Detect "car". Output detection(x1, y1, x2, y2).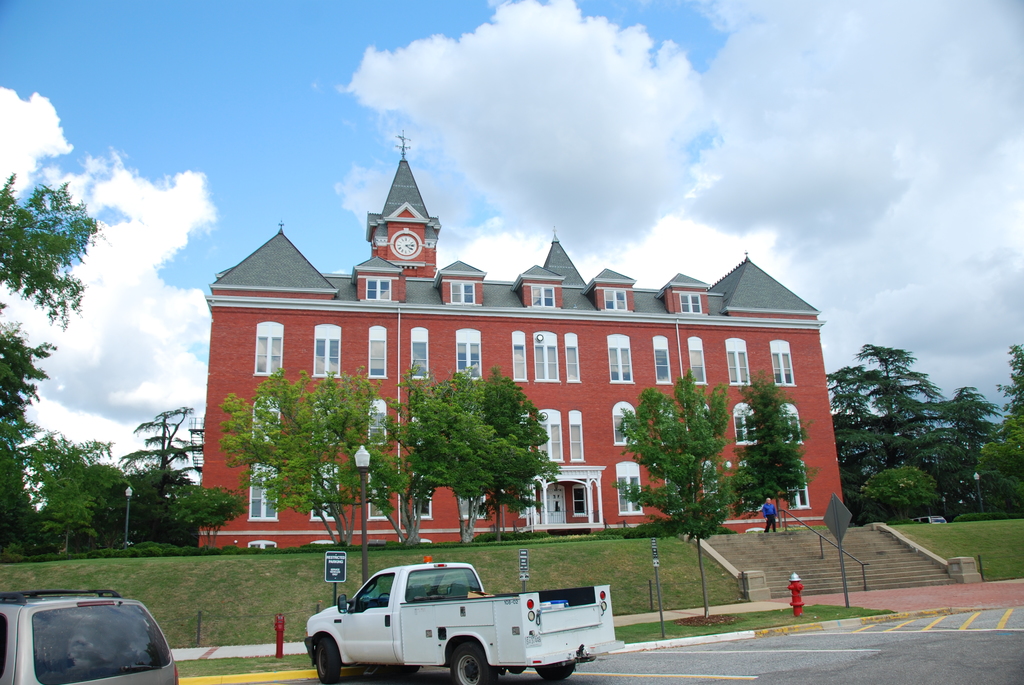
detection(0, 590, 178, 684).
